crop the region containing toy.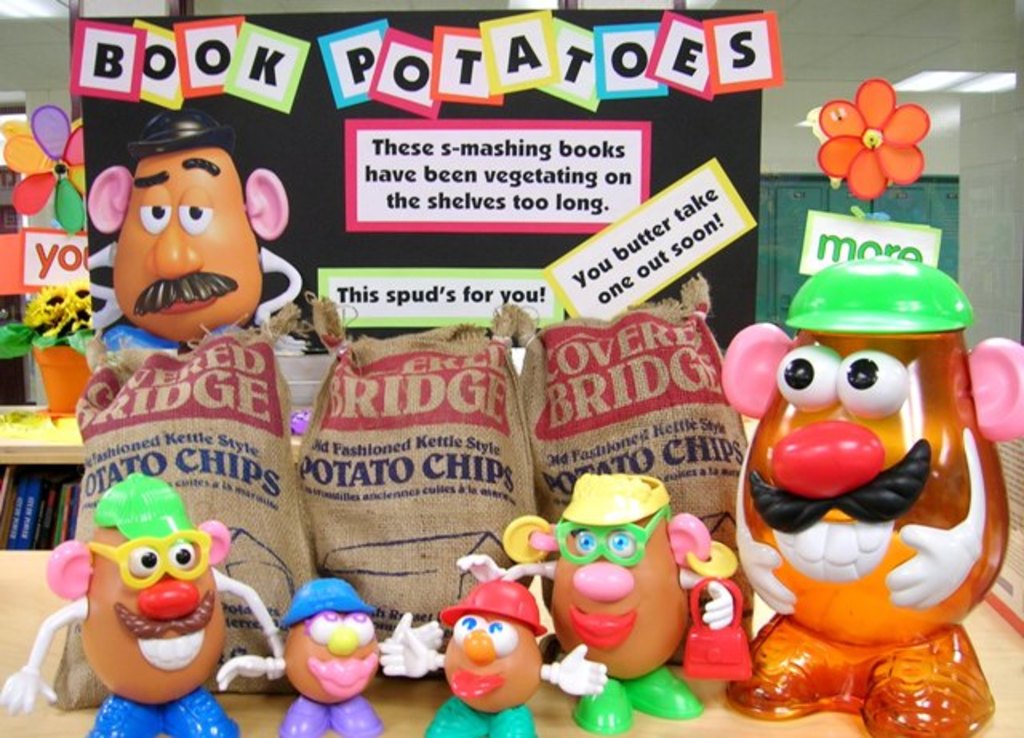
Crop region: 10 120 107 226.
